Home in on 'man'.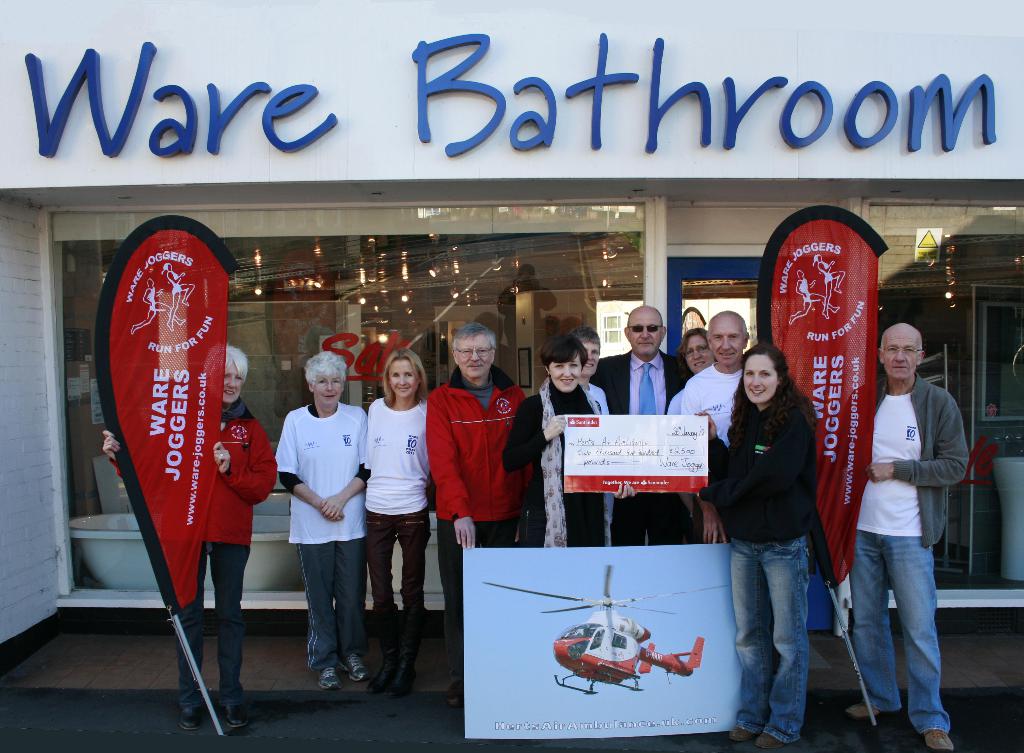
Homed in at {"left": 829, "top": 301, "right": 973, "bottom": 748}.
